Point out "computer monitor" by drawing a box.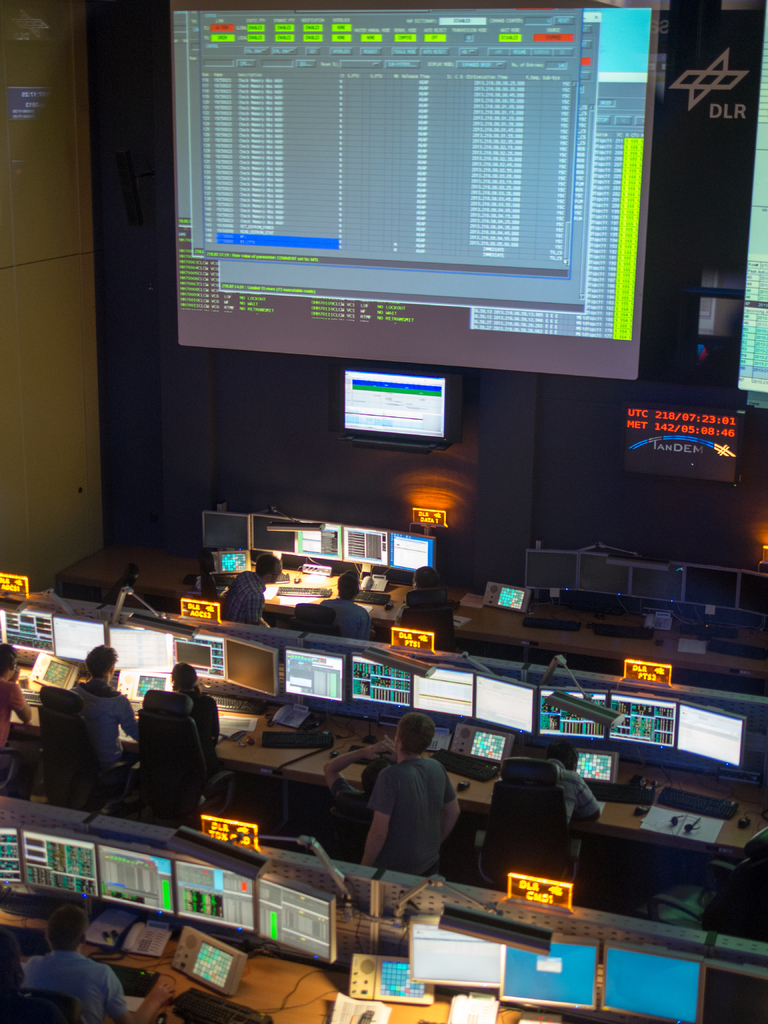
(289, 516, 342, 568).
